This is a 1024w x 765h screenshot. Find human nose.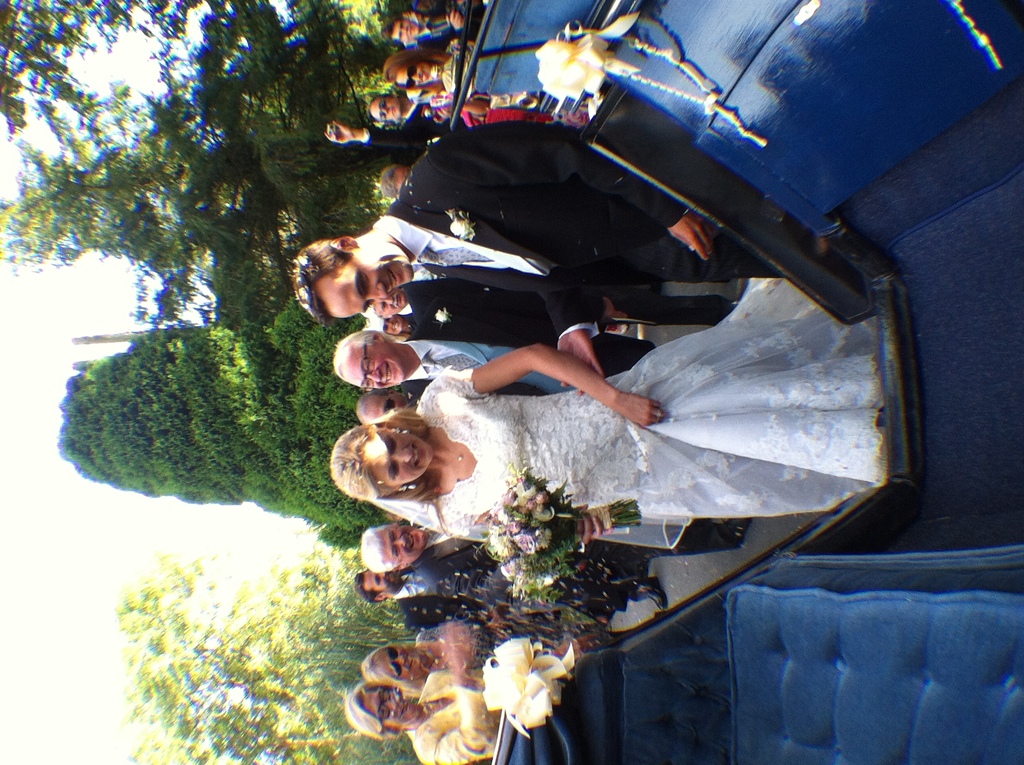
Bounding box: {"x1": 402, "y1": 28, "x2": 408, "y2": 30}.
